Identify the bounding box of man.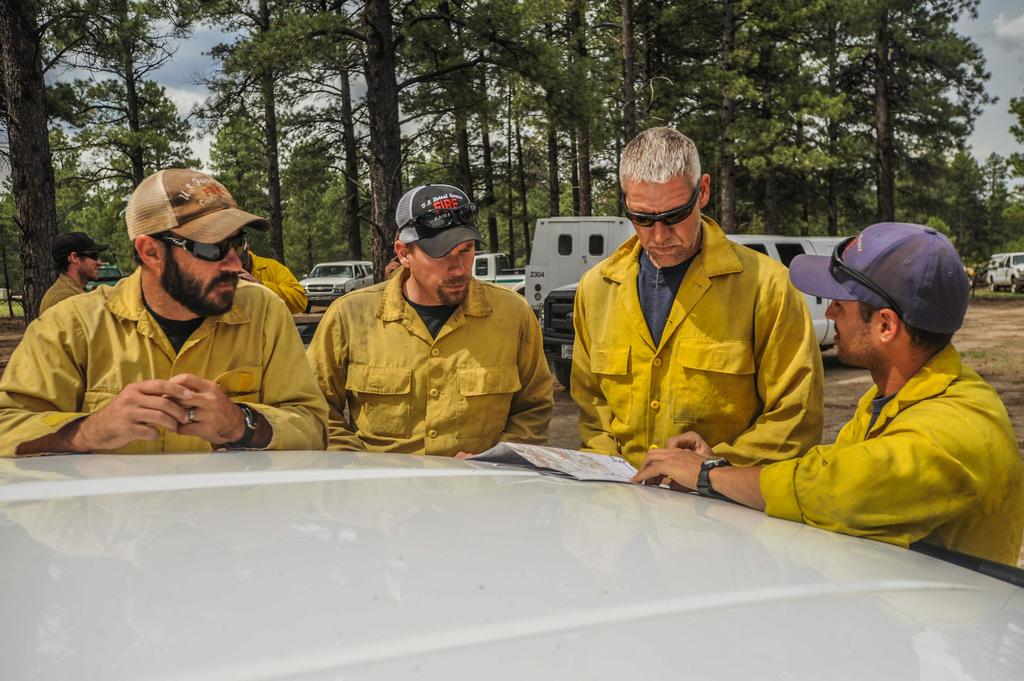
(631, 220, 1023, 566).
